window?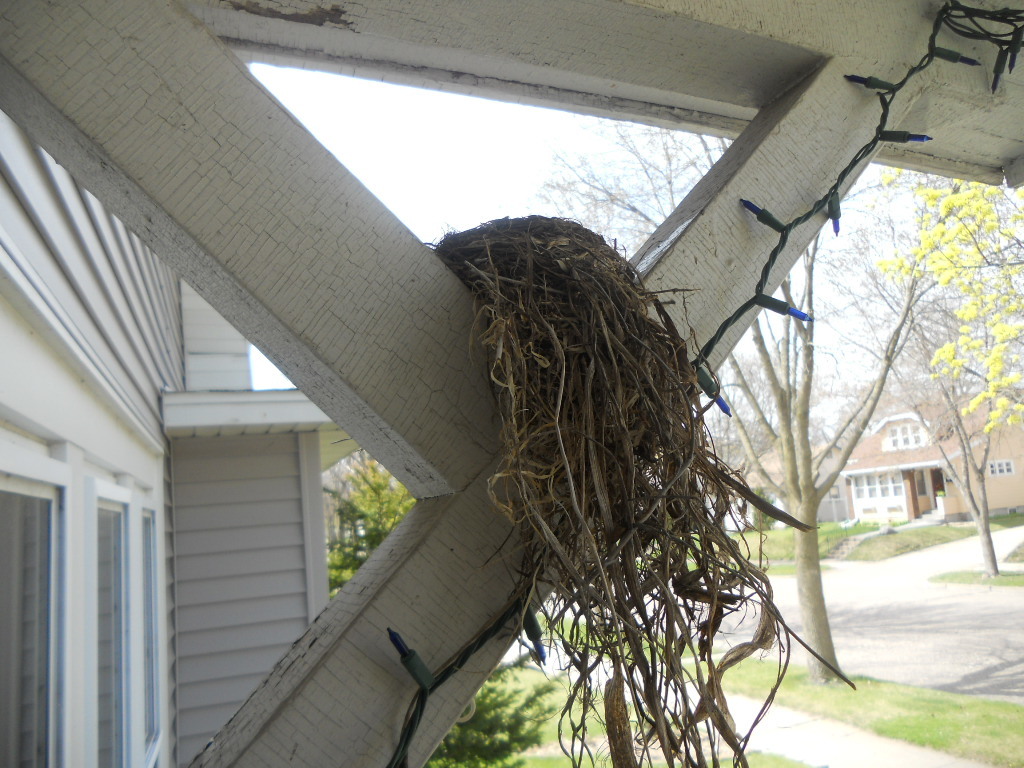
(left=0, top=472, right=67, bottom=767)
